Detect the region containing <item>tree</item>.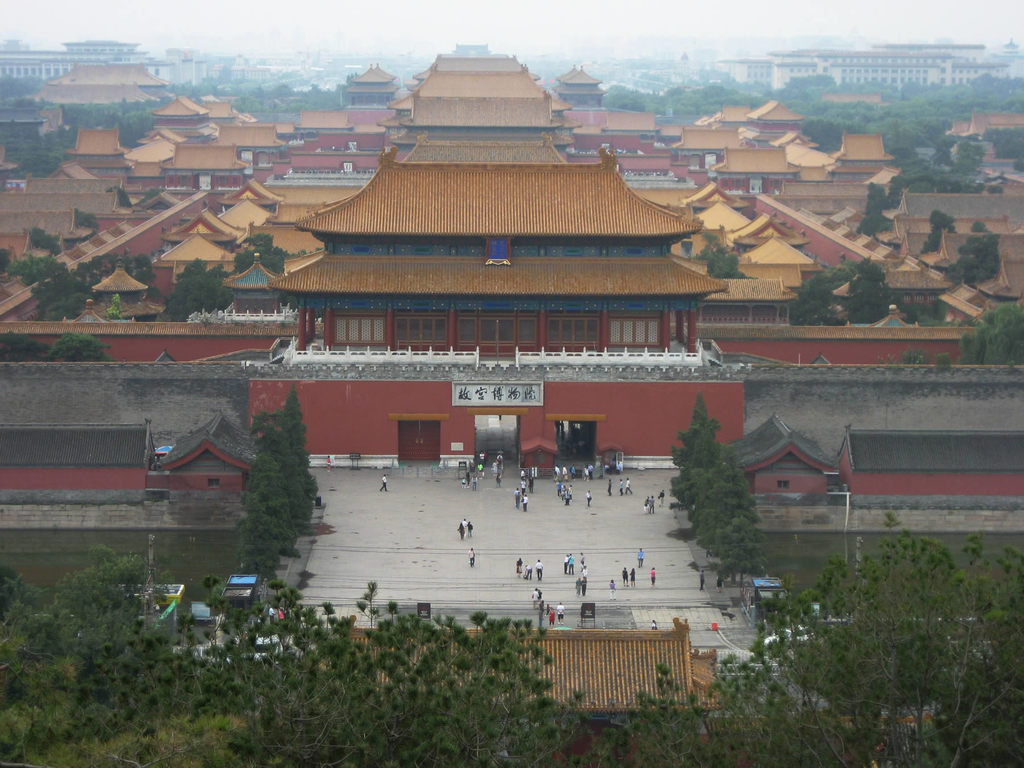
box=[26, 266, 90, 320].
